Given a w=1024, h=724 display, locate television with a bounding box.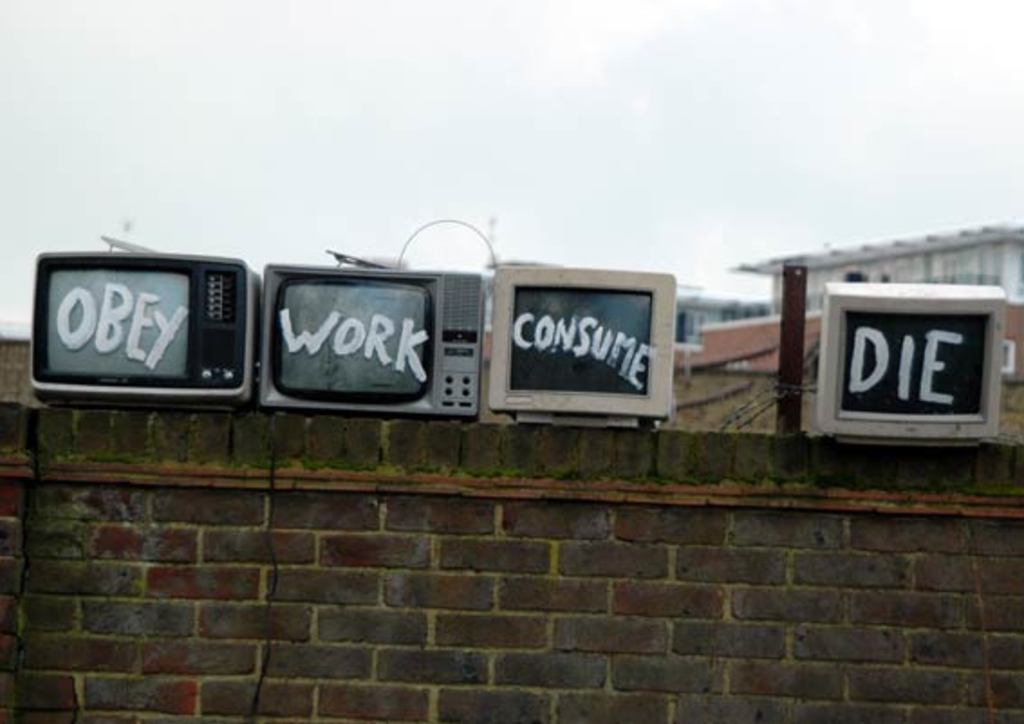
Located: bbox=(36, 251, 264, 408).
